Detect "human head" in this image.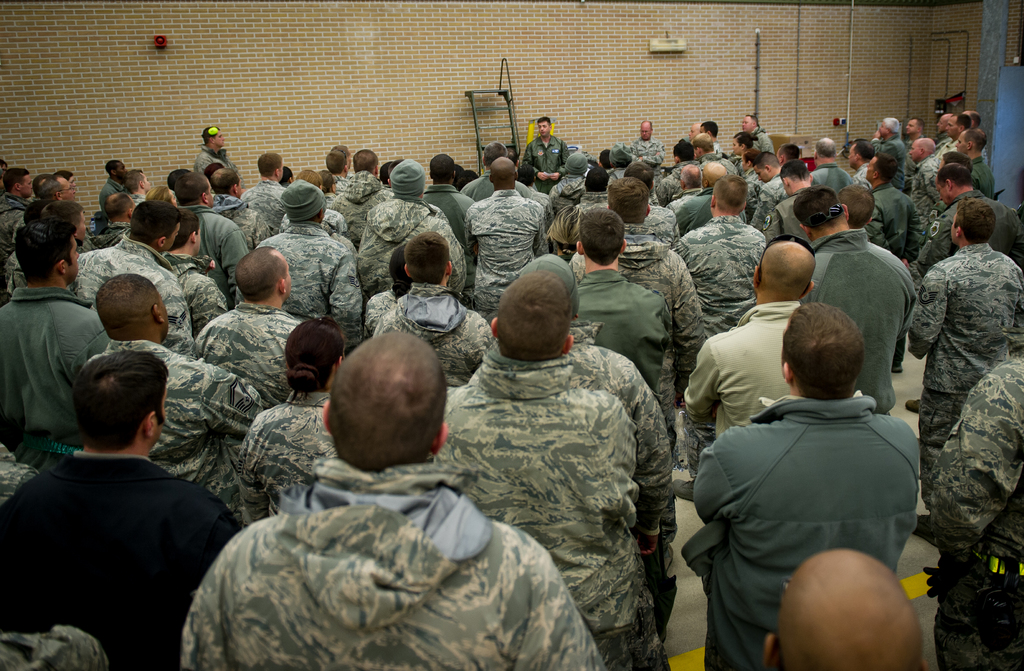
Detection: locate(38, 196, 86, 238).
